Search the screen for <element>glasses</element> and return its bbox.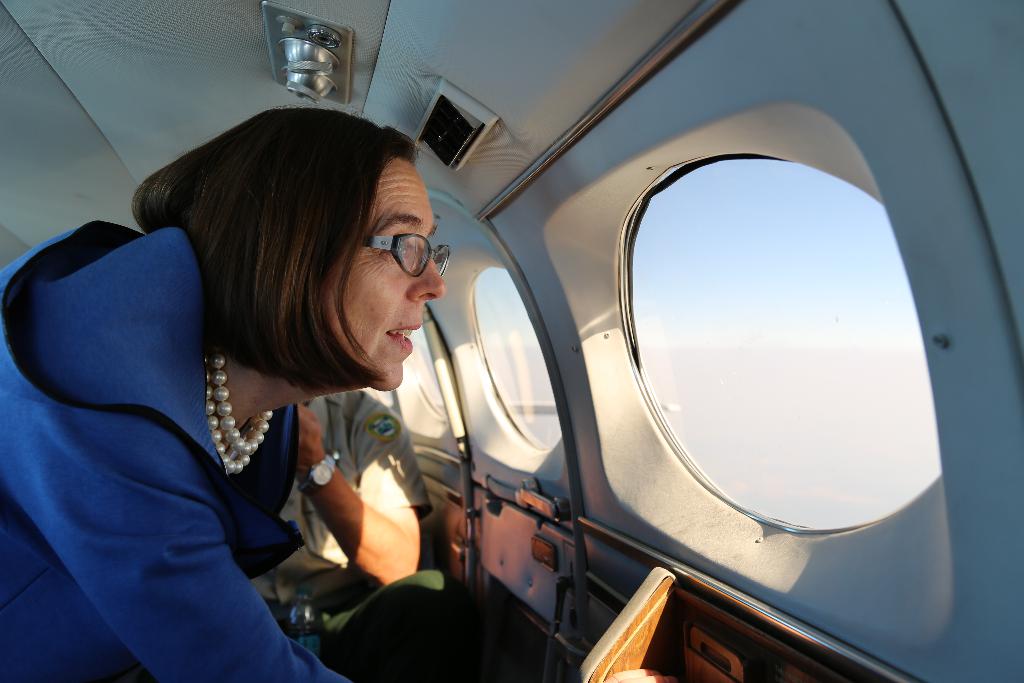
Found: <box>364,233,451,279</box>.
